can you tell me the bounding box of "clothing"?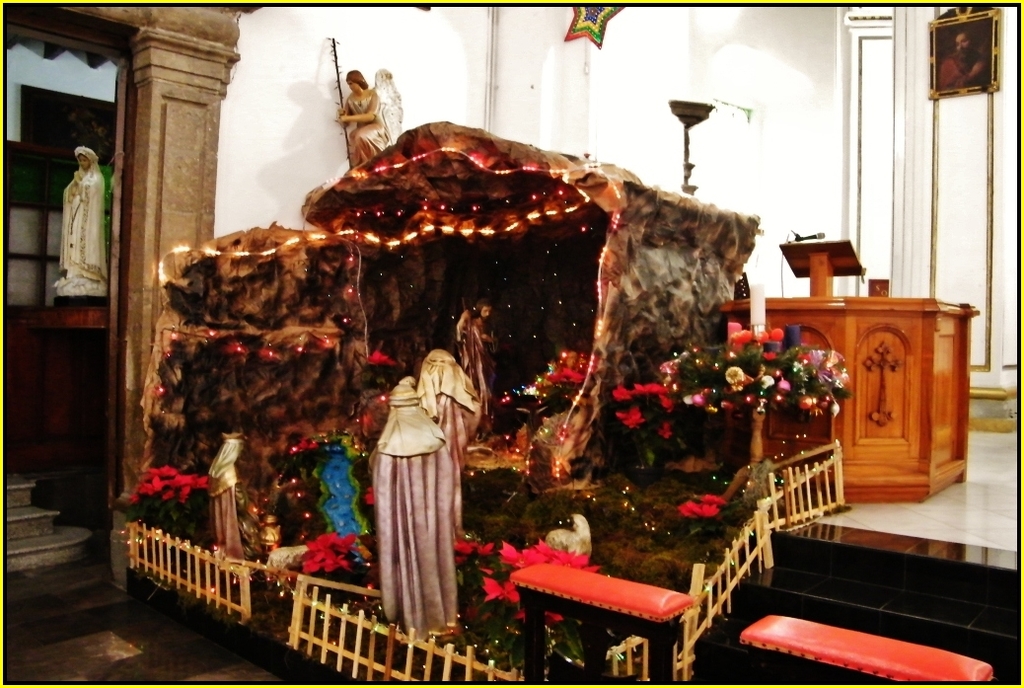
crop(63, 146, 106, 285).
